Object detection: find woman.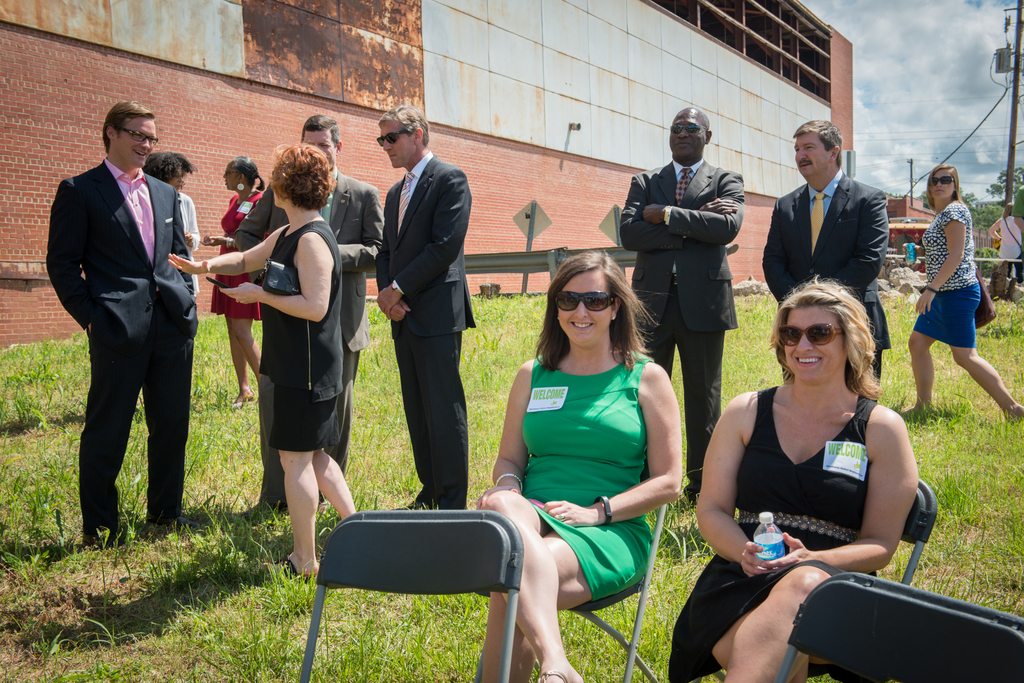
crop(473, 249, 685, 682).
